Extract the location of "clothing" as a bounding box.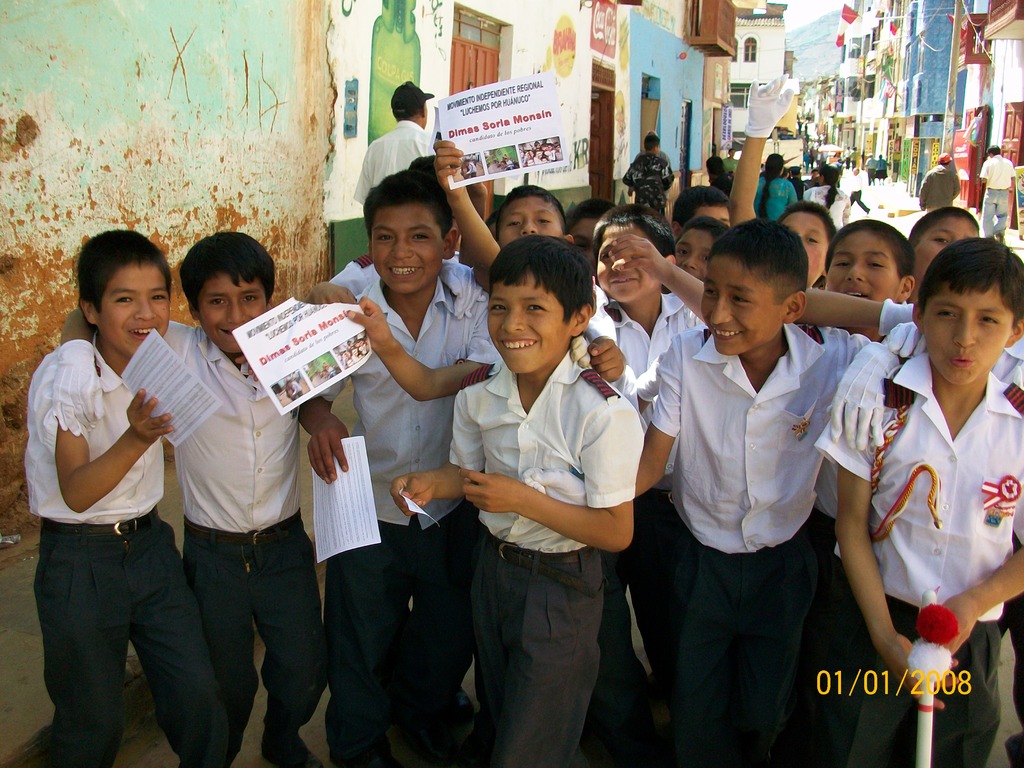
x1=346 y1=116 x2=433 y2=201.
